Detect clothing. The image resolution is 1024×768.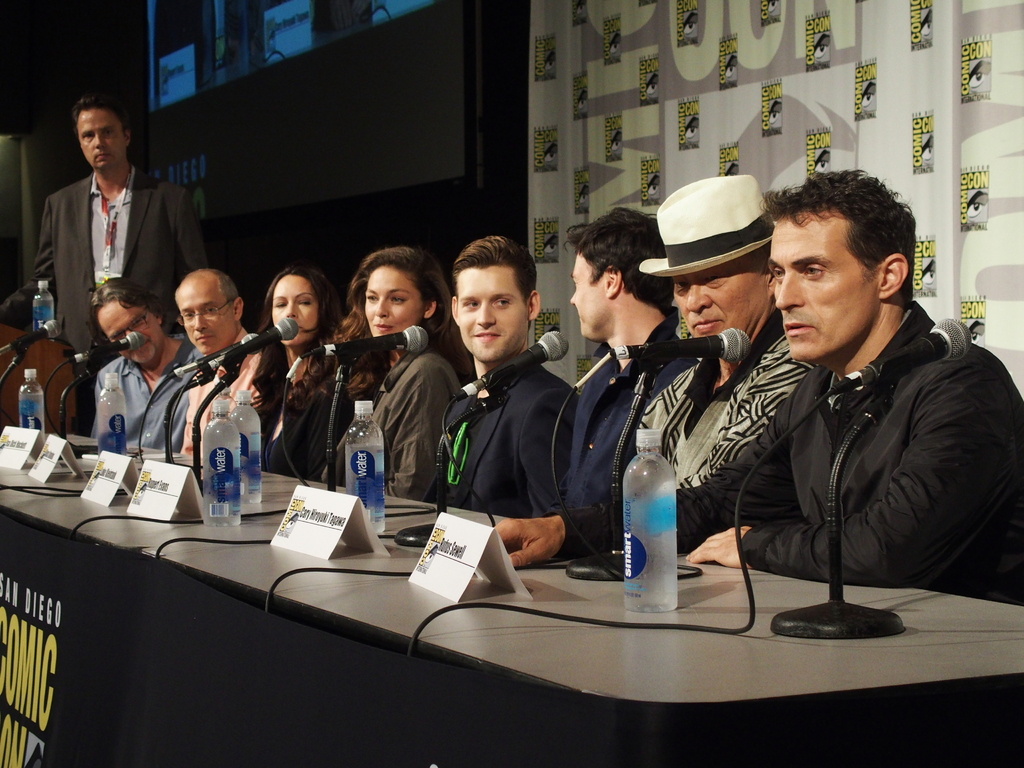
(left=180, top=350, right=264, bottom=456).
